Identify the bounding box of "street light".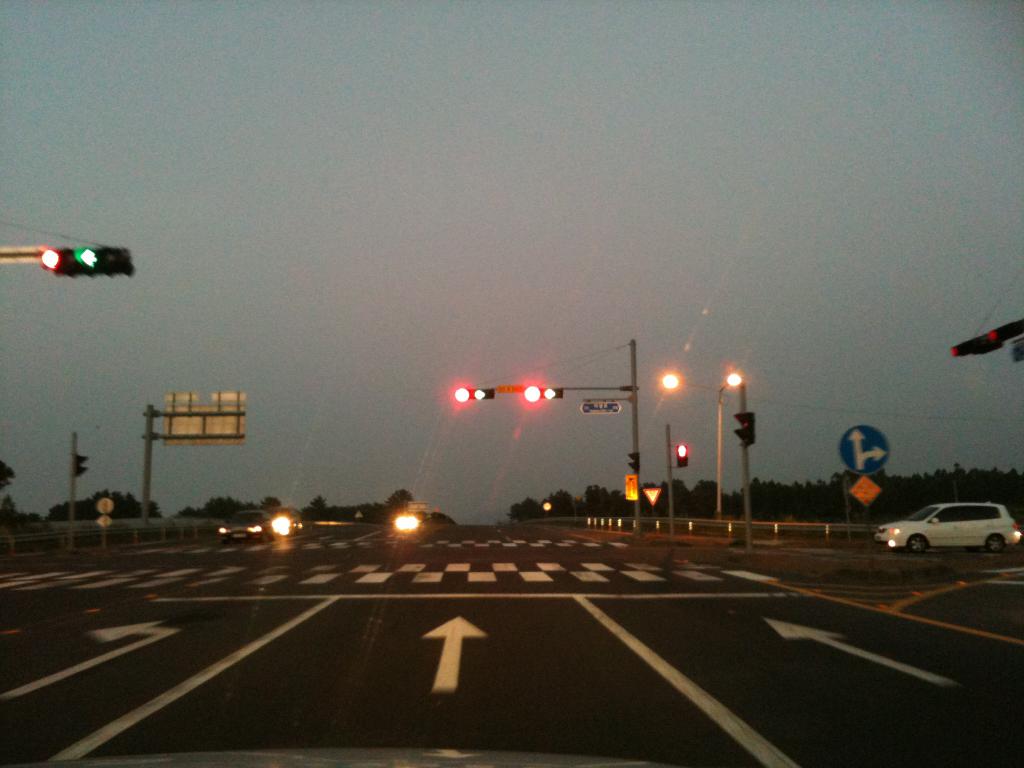
[left=609, top=348, right=772, bottom=539].
